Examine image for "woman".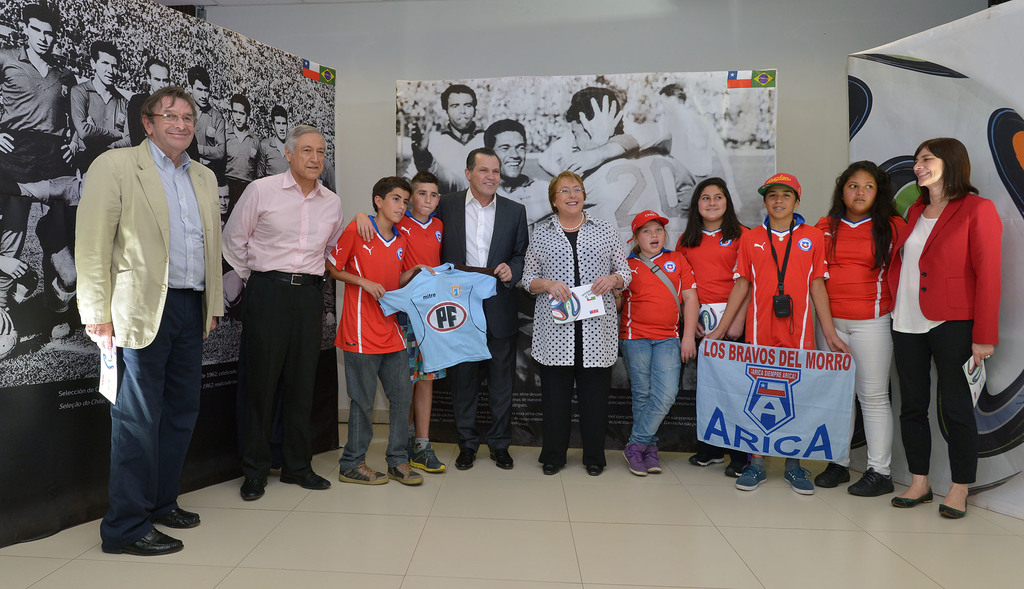
Examination result: 522 172 632 475.
